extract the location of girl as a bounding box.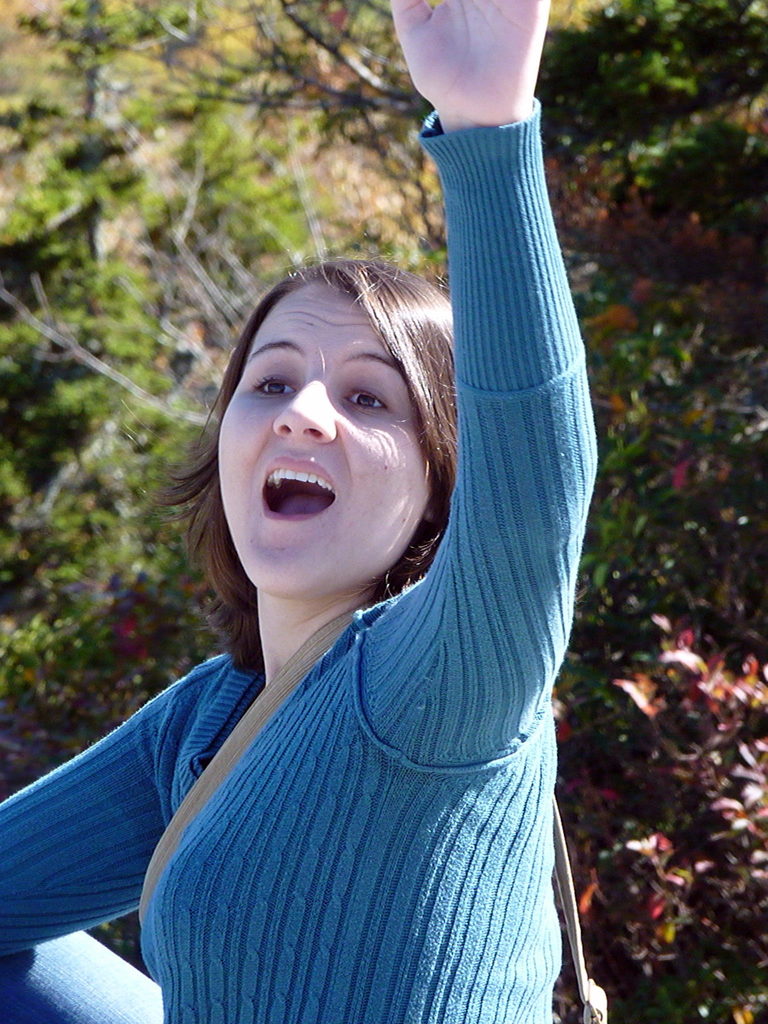
(0, 0, 600, 1023).
